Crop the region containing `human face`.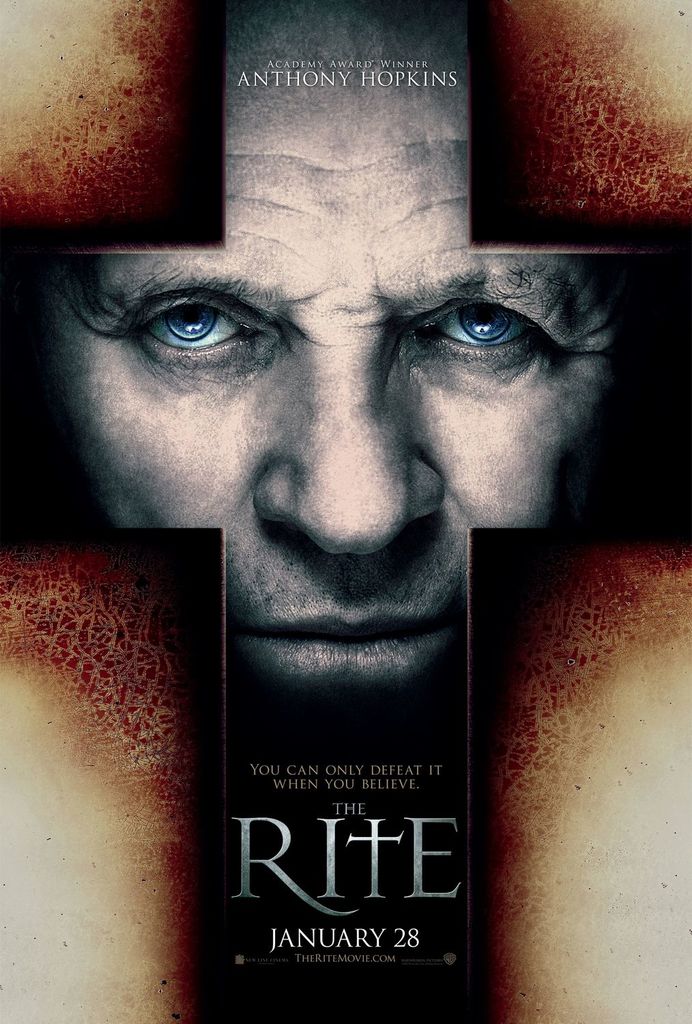
Crop region: 38,0,629,719.
